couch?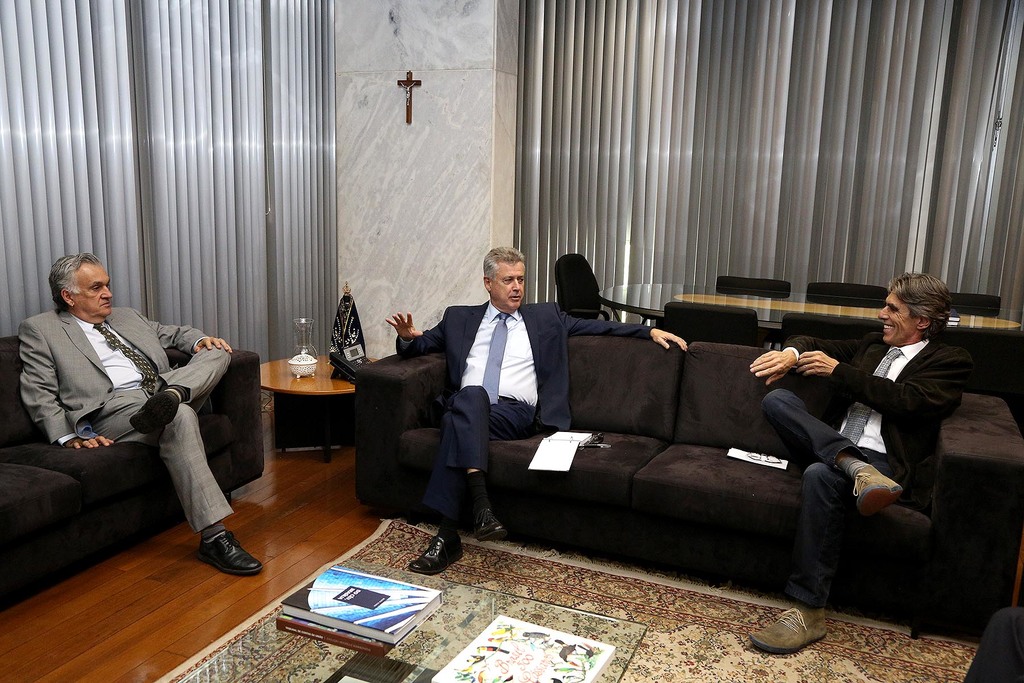
select_region(0, 286, 286, 584)
